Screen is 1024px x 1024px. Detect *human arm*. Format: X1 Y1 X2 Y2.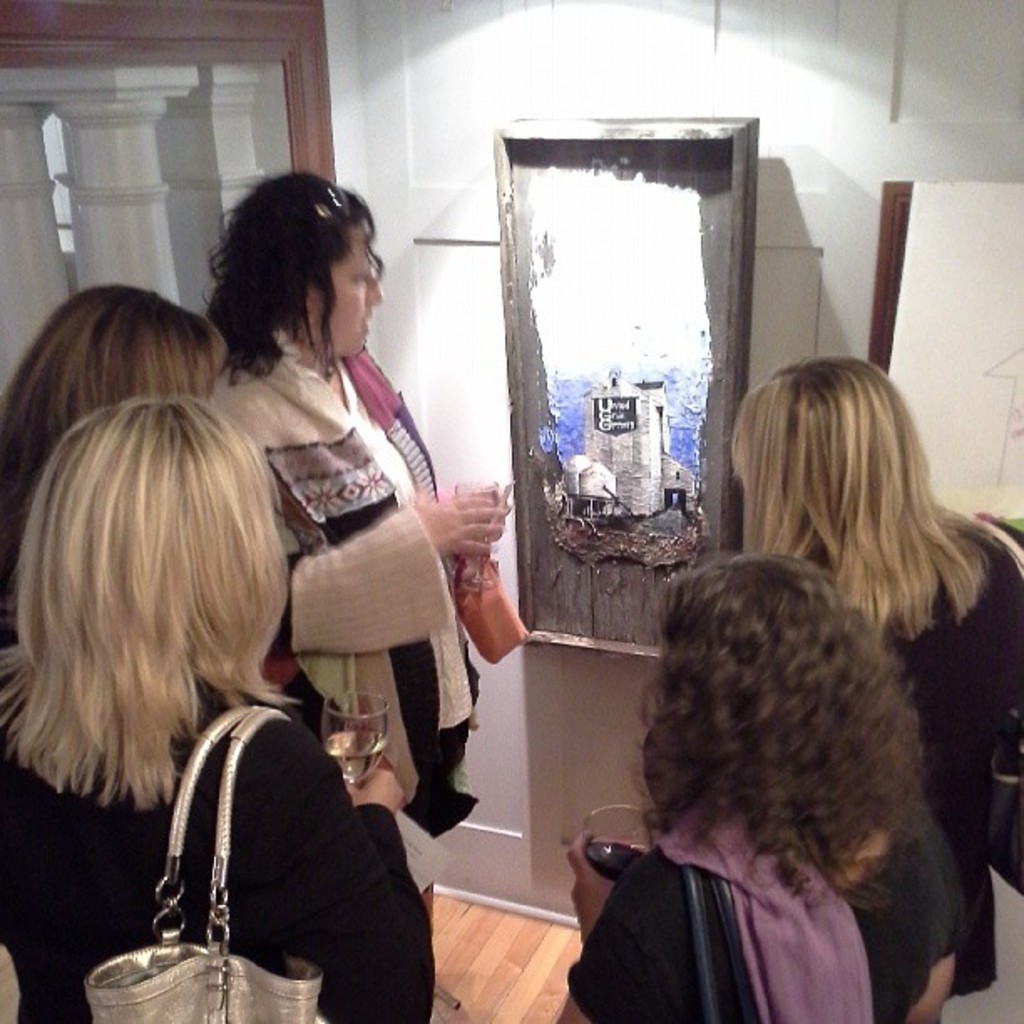
539 818 696 1022.
